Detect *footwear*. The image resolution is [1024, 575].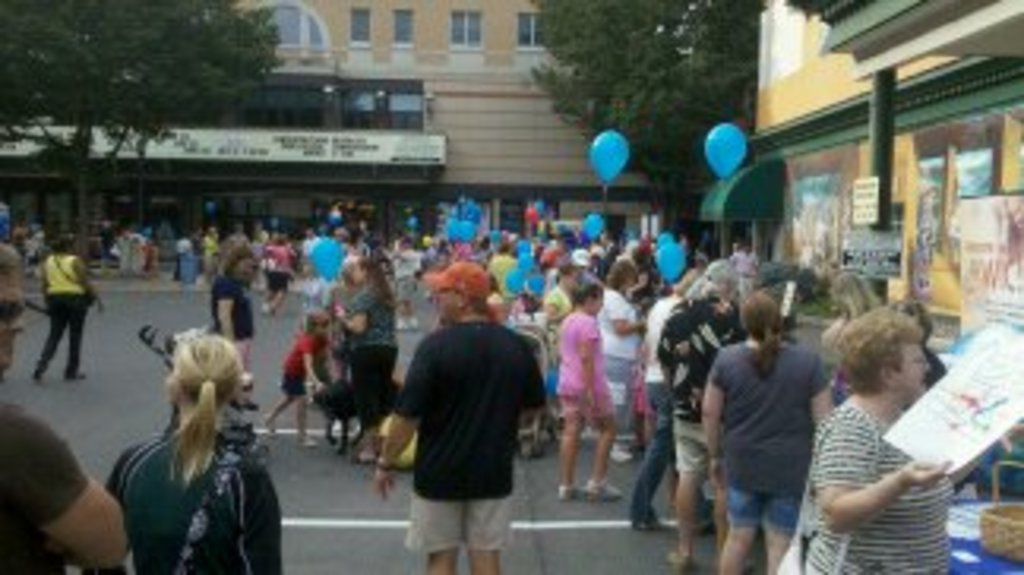
left=559, top=480, right=591, bottom=496.
